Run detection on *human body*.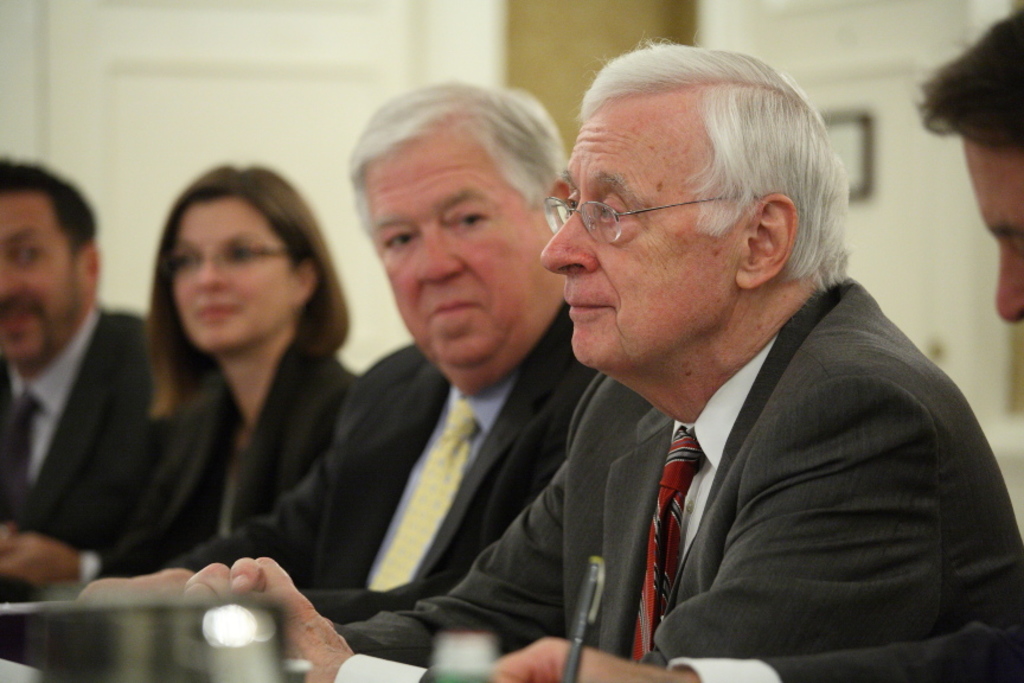
Result: region(78, 87, 593, 608).
